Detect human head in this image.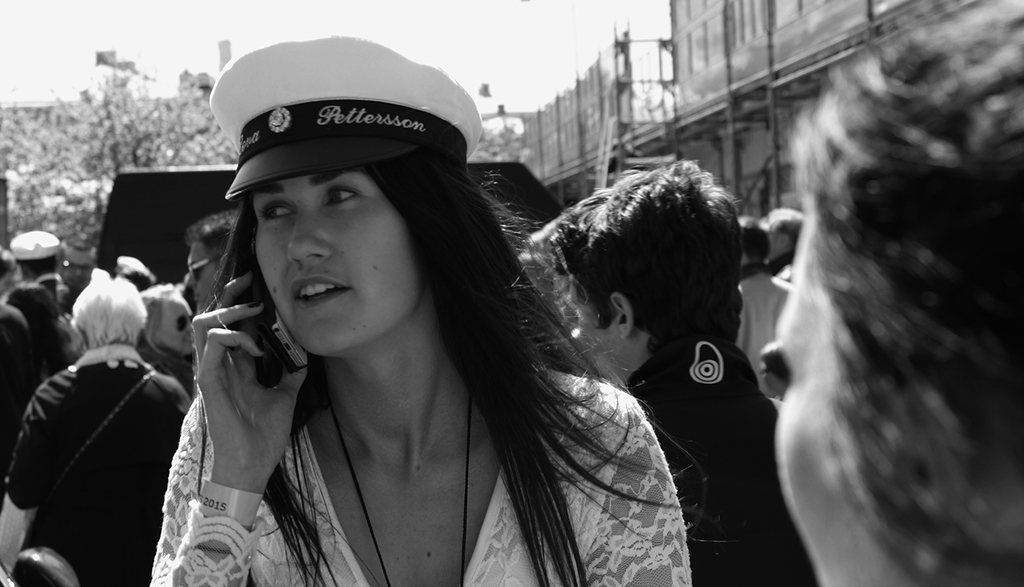
Detection: 184 214 237 312.
